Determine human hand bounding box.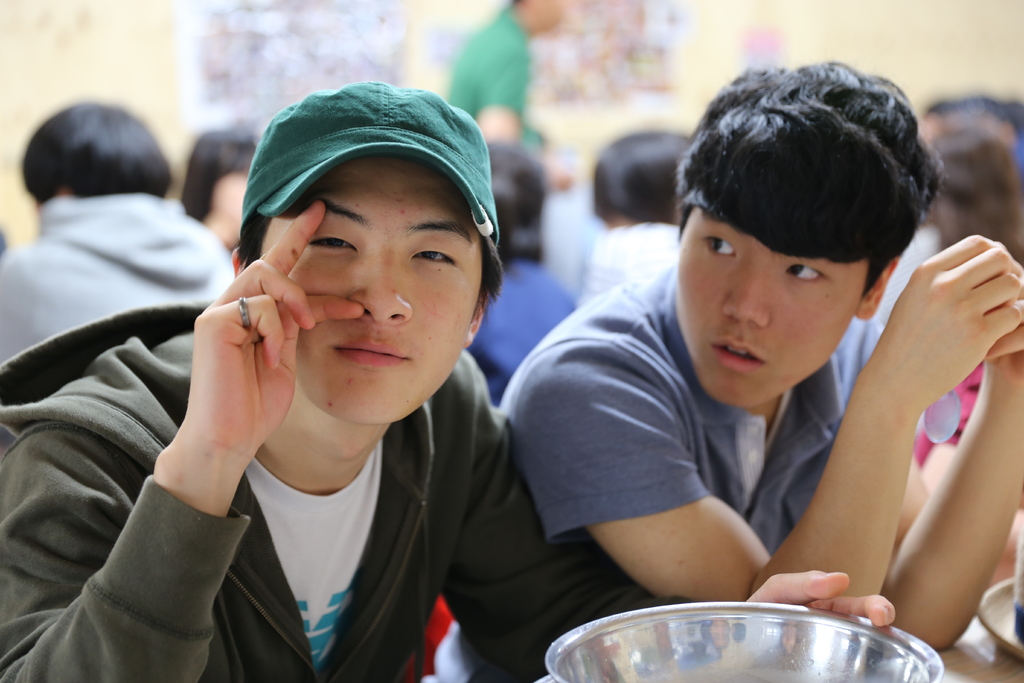
Determined: box=[986, 242, 1023, 389].
